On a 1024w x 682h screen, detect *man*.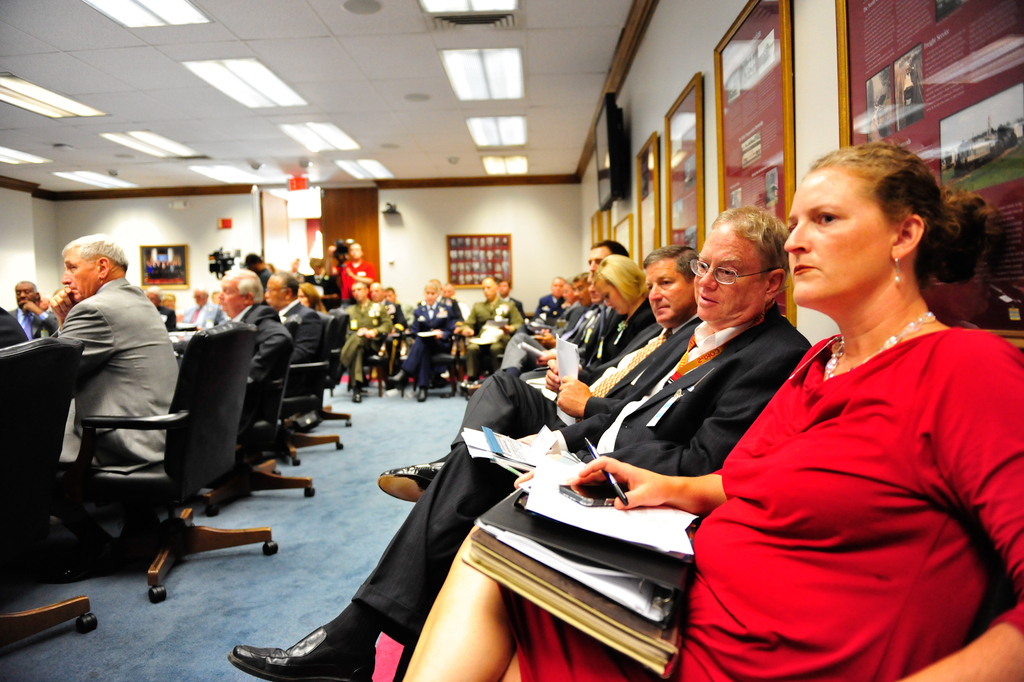
[x1=4, y1=275, x2=56, y2=343].
